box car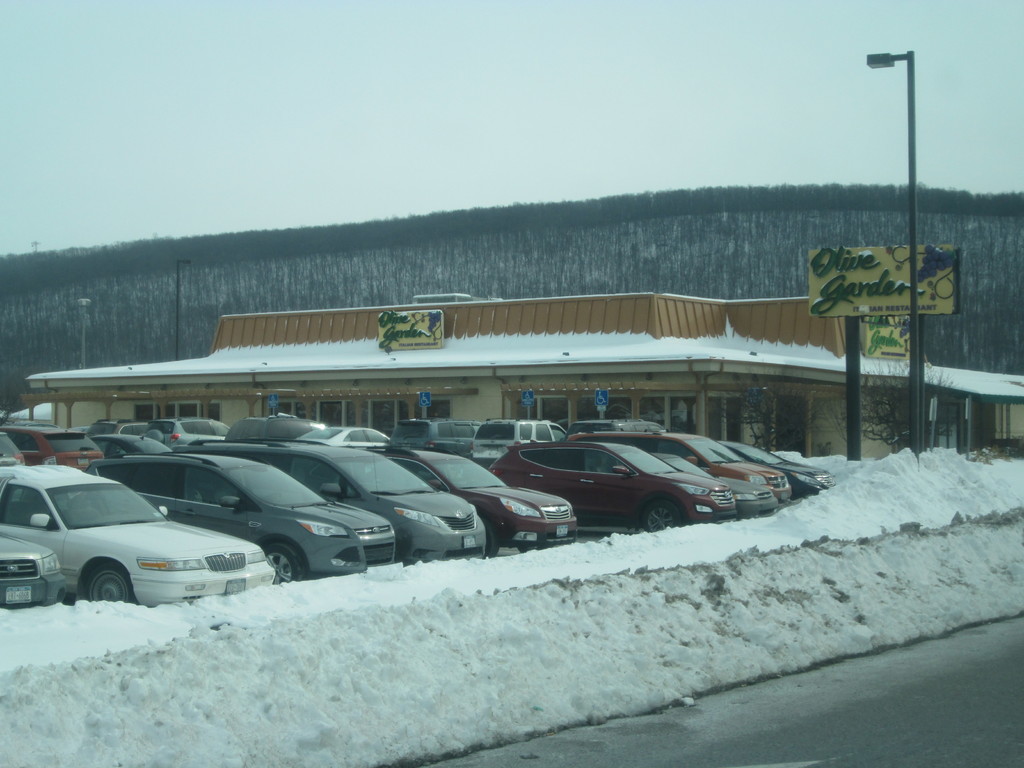
BBox(471, 417, 564, 445)
